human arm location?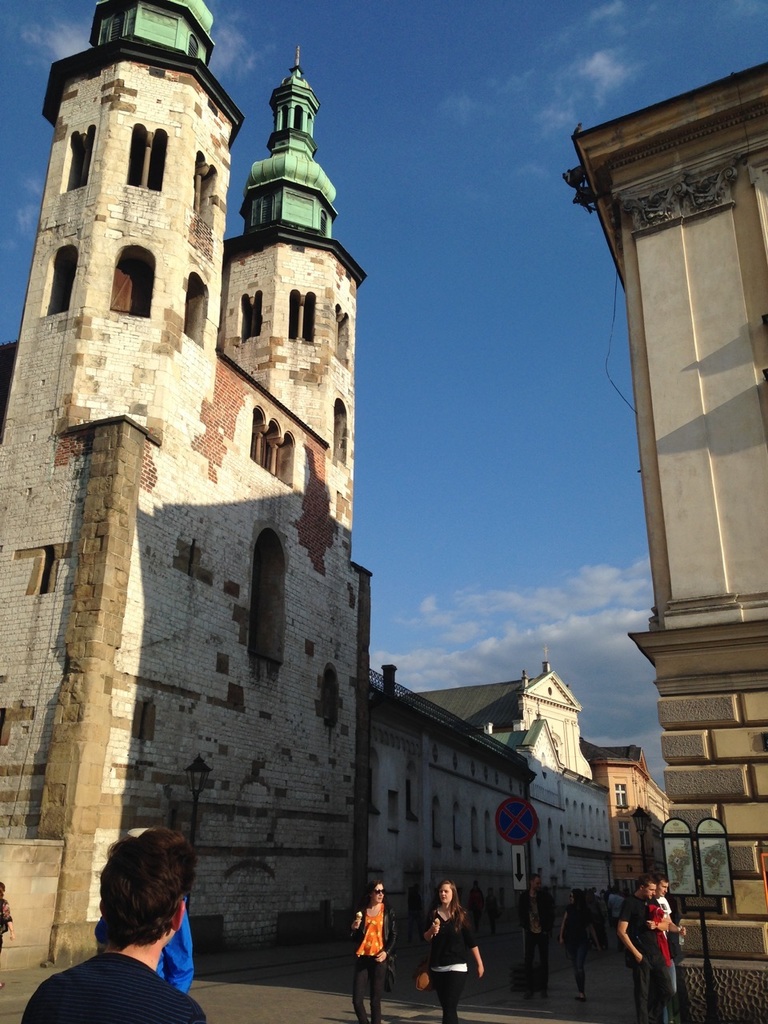
349:906:363:933
